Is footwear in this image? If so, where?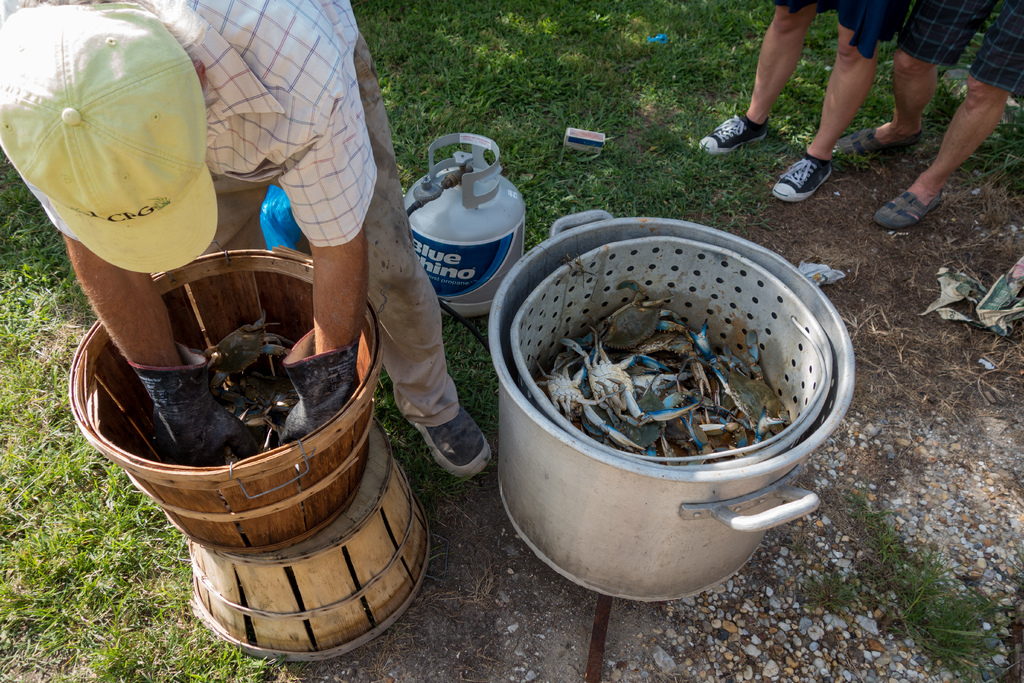
Yes, at {"left": 871, "top": 183, "right": 945, "bottom": 227}.
